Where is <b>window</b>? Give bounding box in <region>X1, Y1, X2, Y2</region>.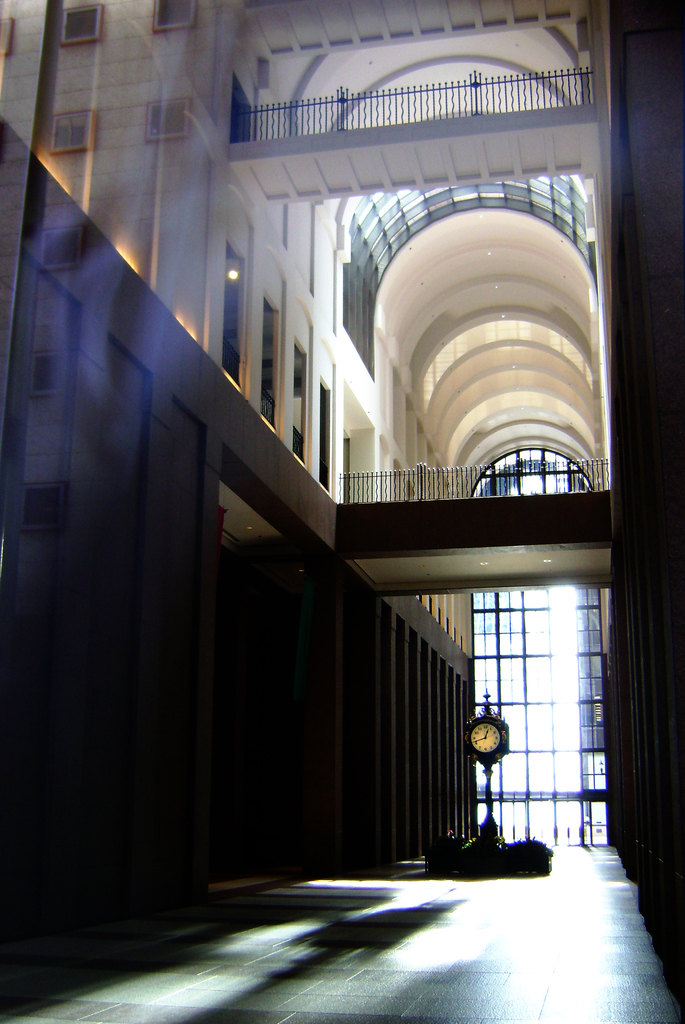
<region>149, 1, 203, 34</region>.
